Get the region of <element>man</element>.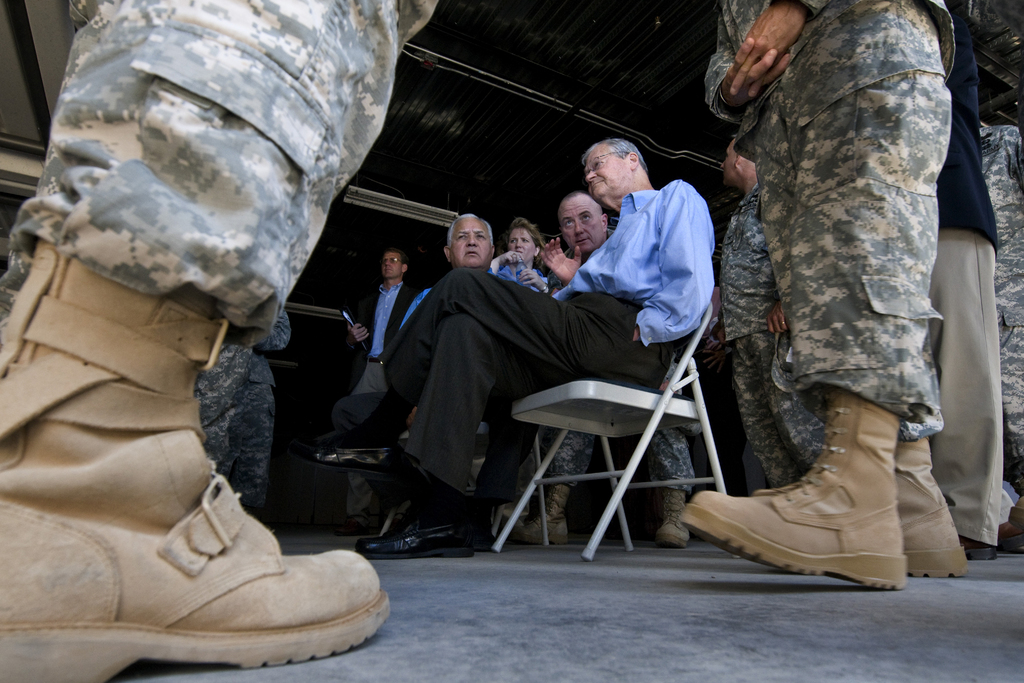
bbox=[712, 139, 835, 495].
